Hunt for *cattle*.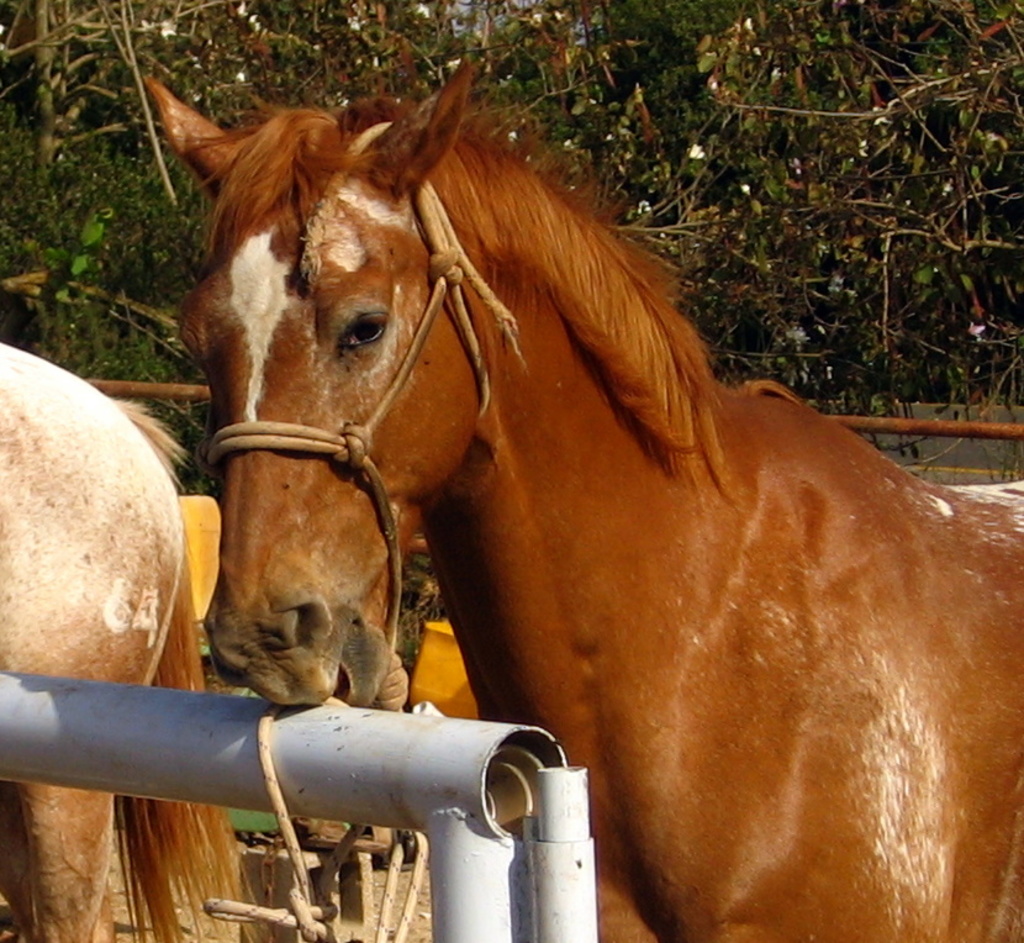
Hunted down at (left=0, top=338, right=262, bottom=942).
